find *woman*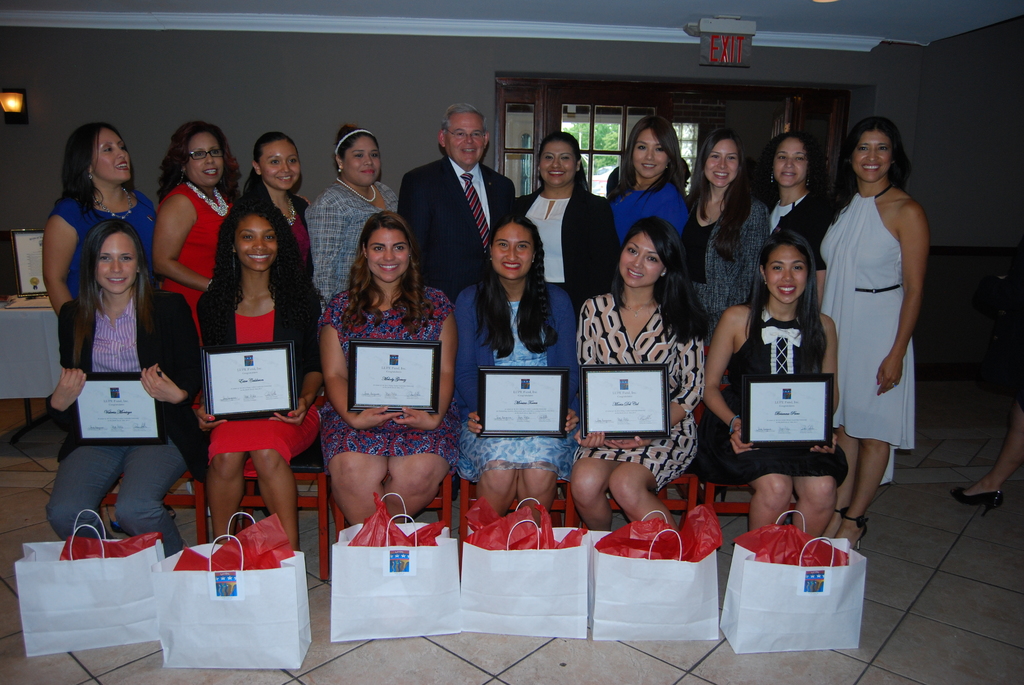
<bbox>456, 219, 577, 520</bbox>
